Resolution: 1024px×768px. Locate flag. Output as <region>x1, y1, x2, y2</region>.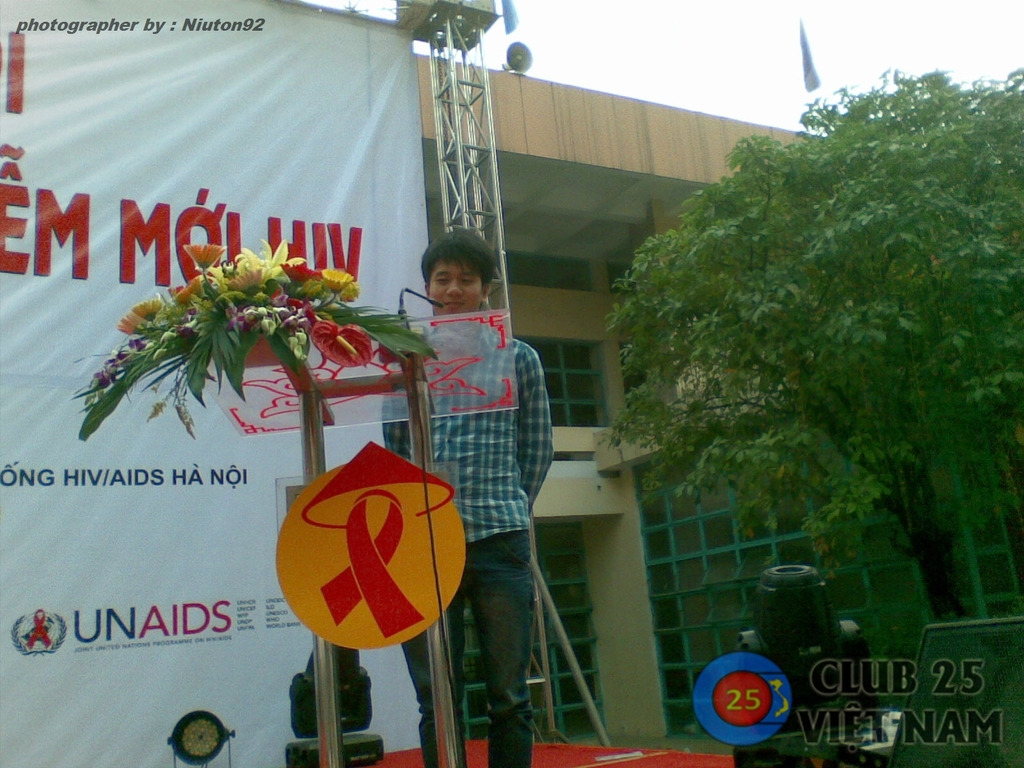
<region>492, 0, 520, 38</region>.
